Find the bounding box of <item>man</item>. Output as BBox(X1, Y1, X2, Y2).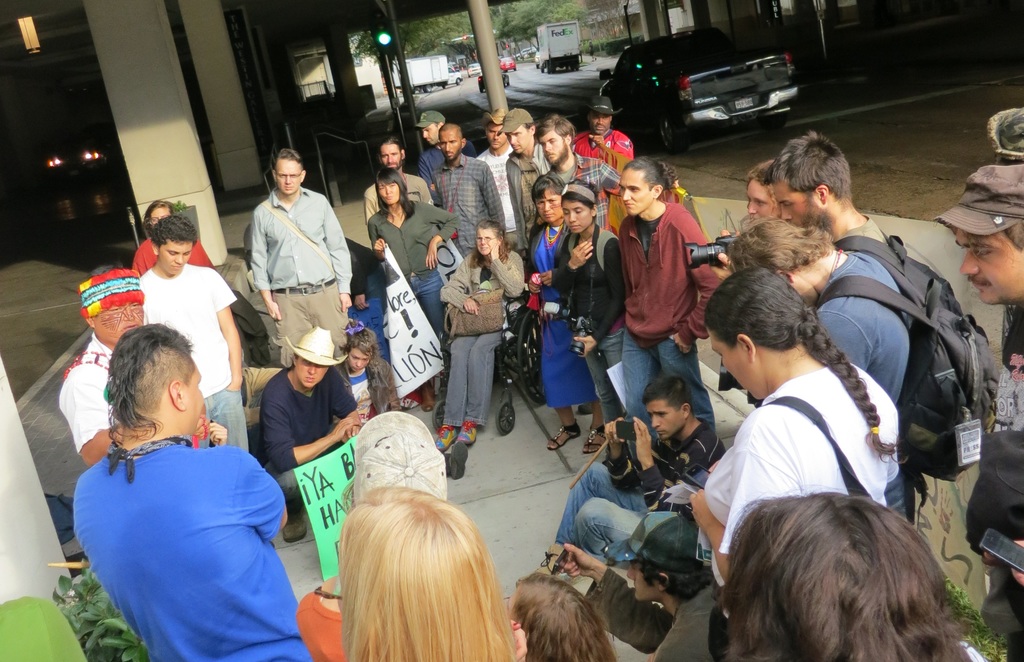
BBox(477, 108, 513, 236).
